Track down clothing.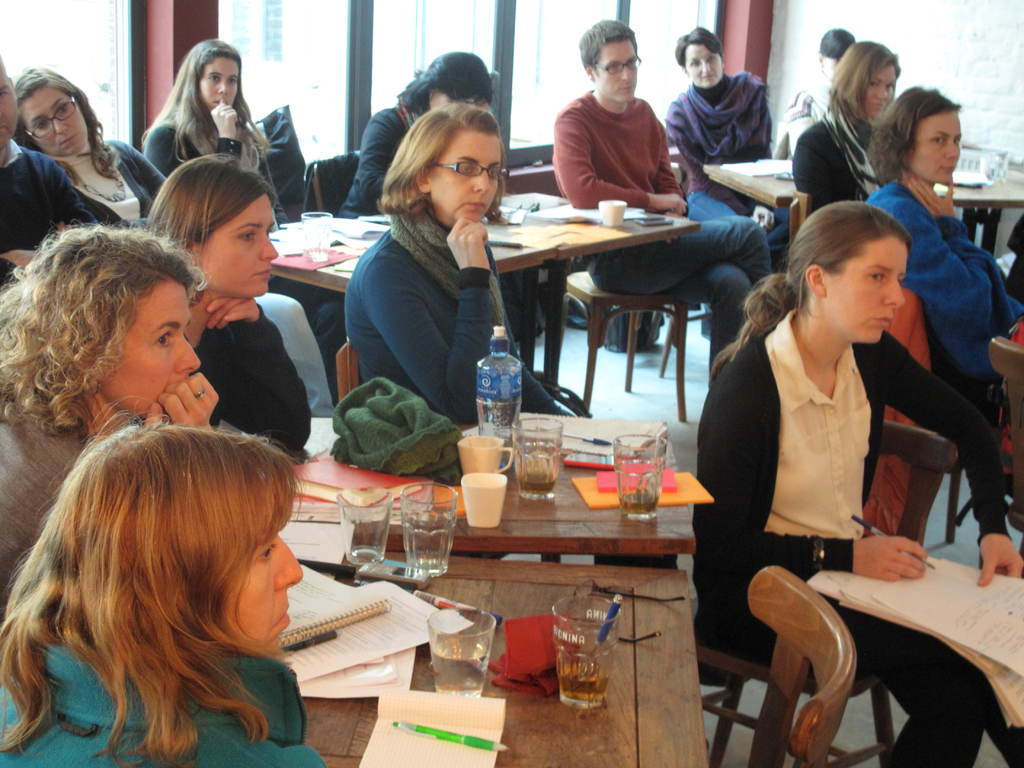
Tracked to detection(178, 300, 305, 454).
